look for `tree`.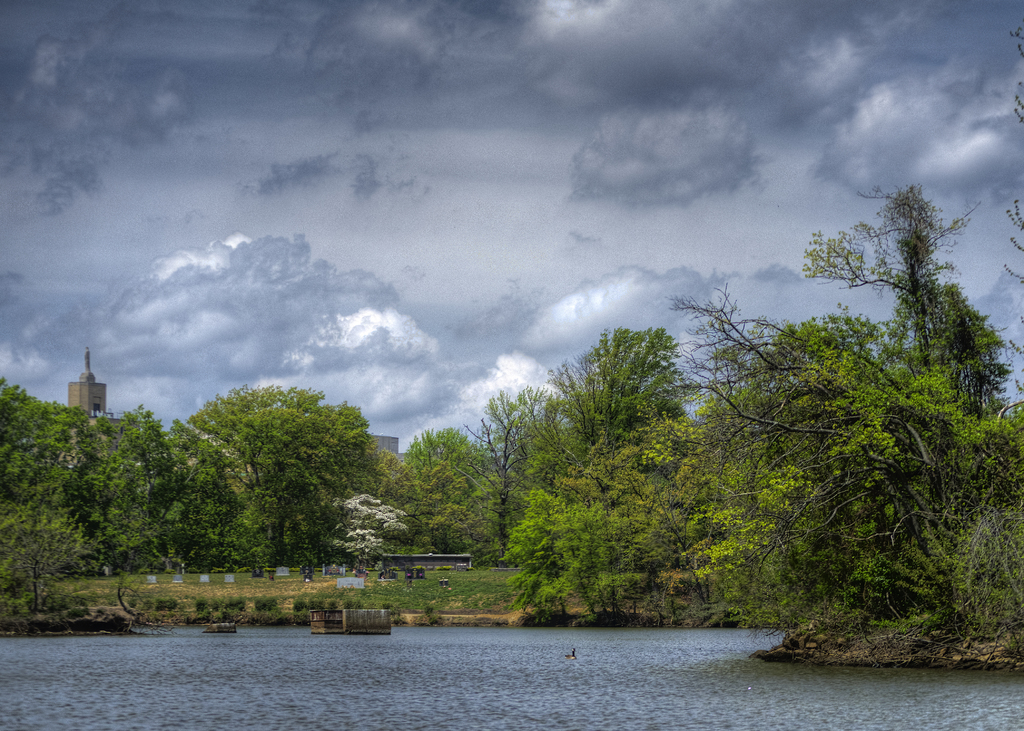
Found: [x1=678, y1=185, x2=1006, y2=657].
